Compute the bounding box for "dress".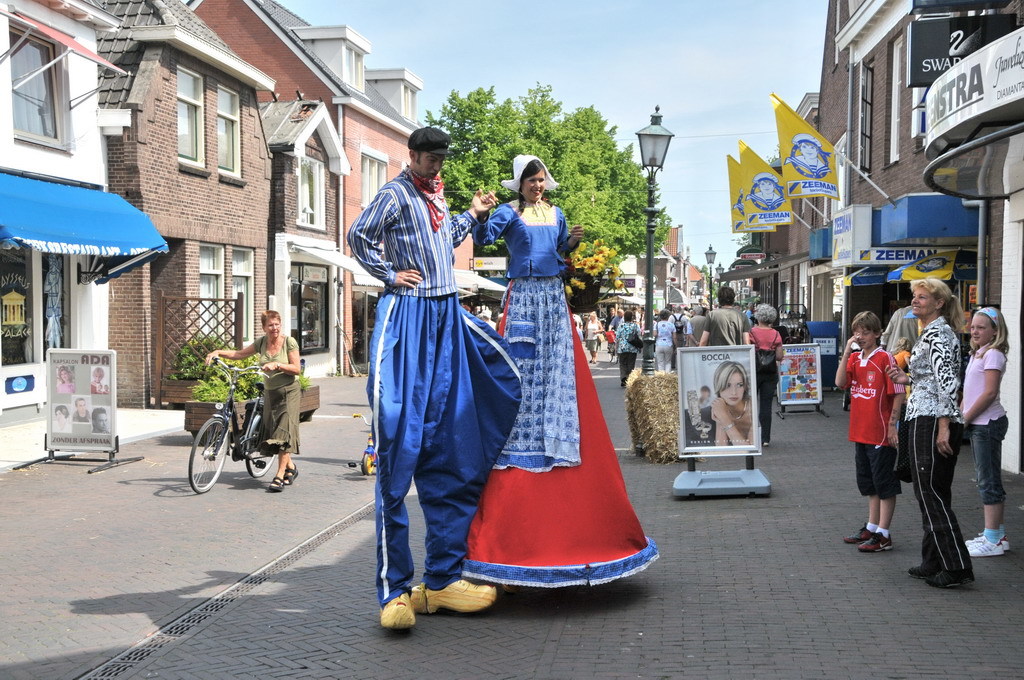
[477,190,650,573].
